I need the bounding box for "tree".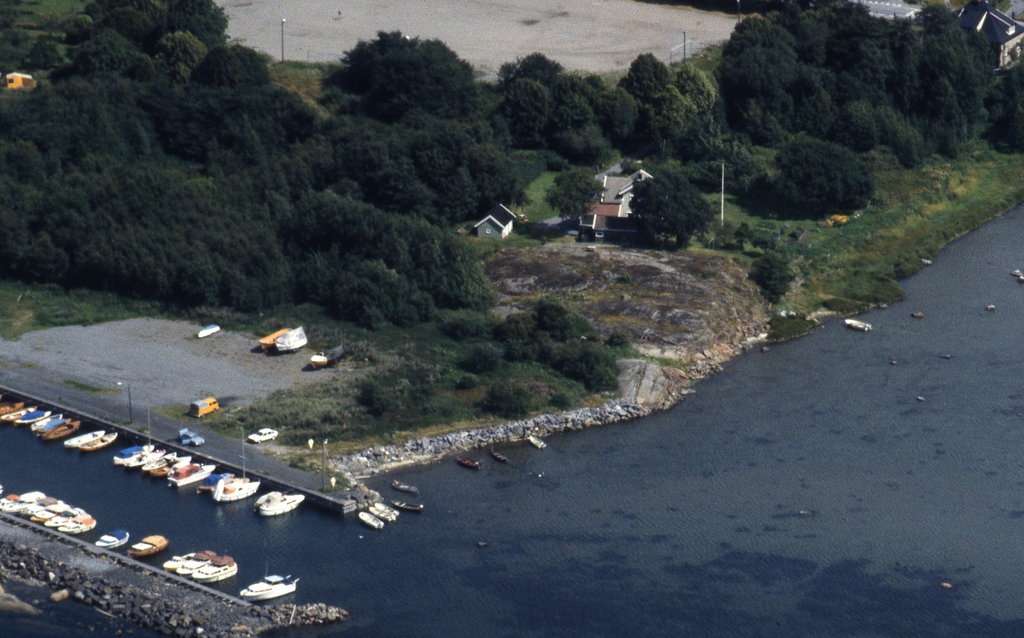
Here it is: [617,54,679,102].
